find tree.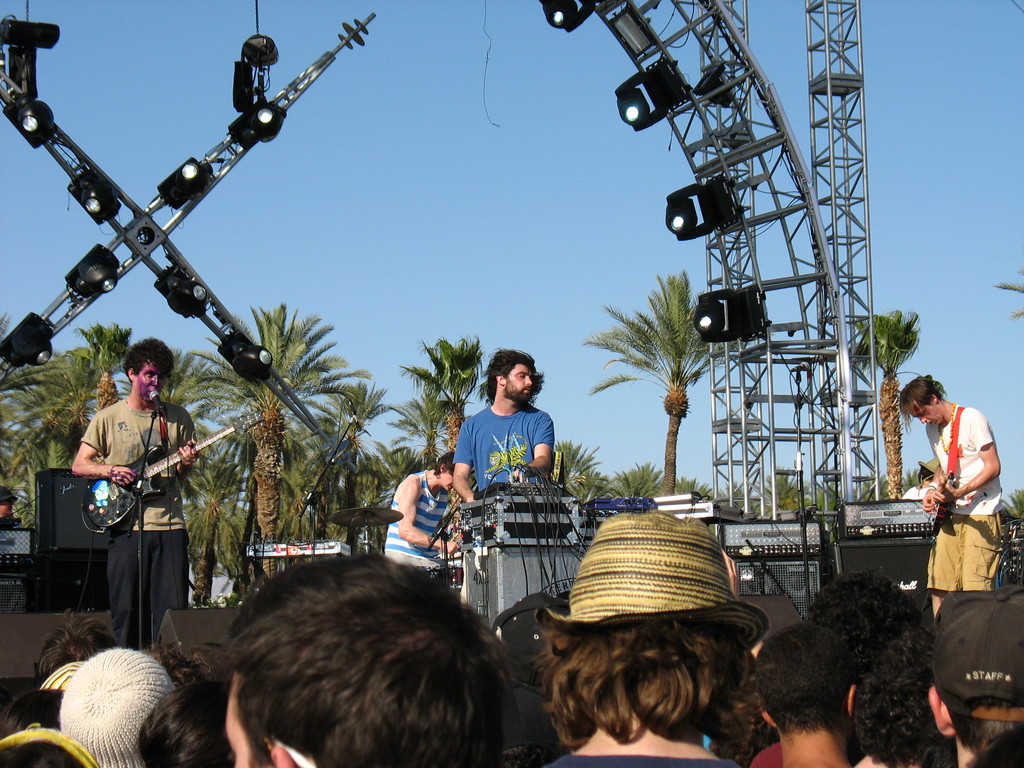
<region>578, 264, 749, 498</region>.
